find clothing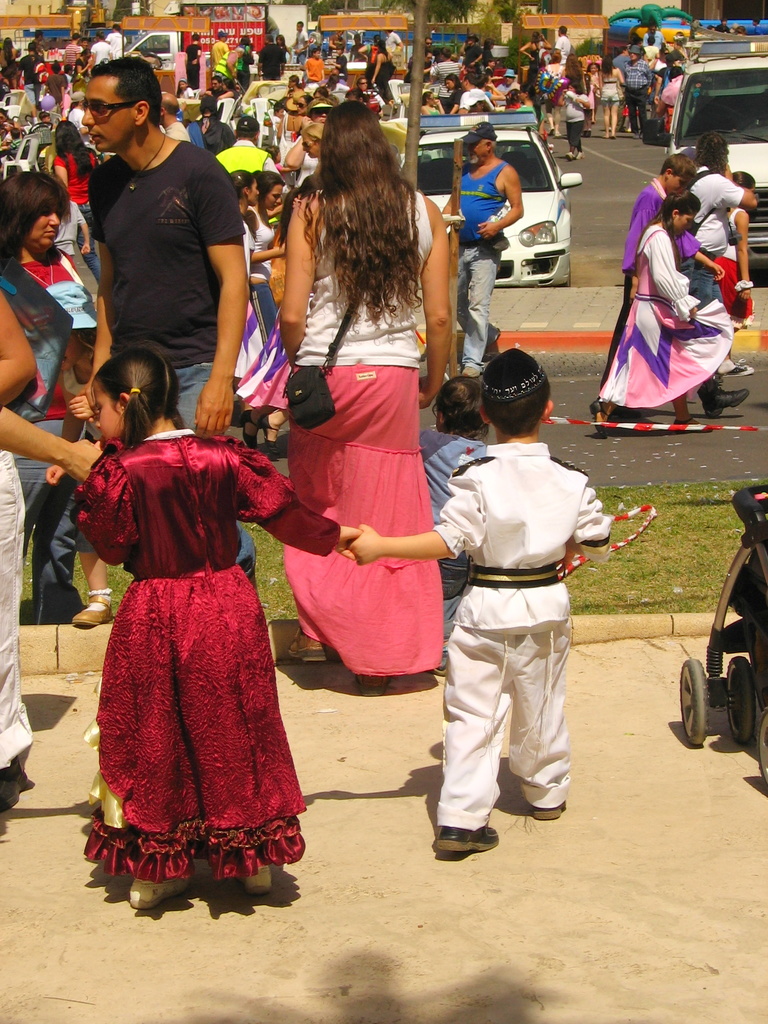
locate(600, 174, 701, 356)
